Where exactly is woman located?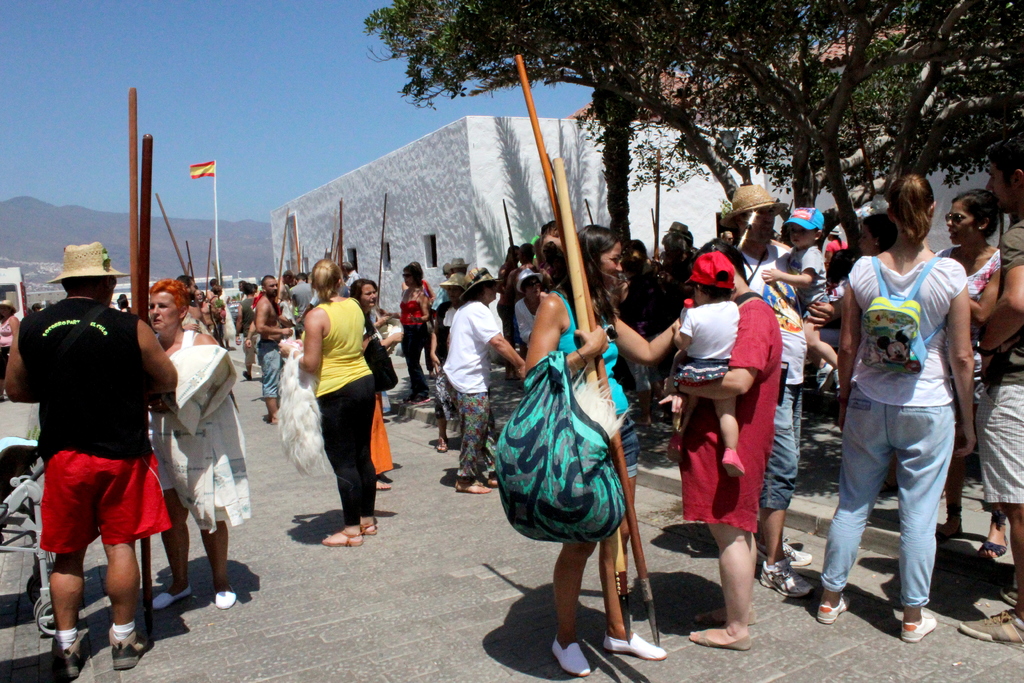
Its bounding box is crop(146, 280, 255, 612).
